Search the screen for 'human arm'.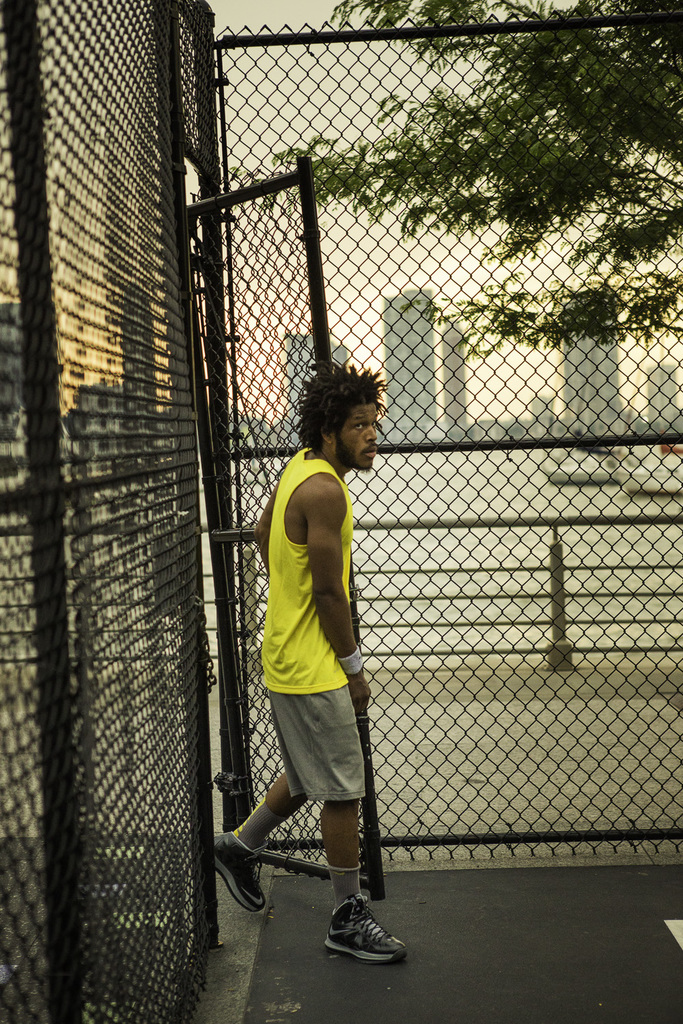
Found at (303, 483, 380, 711).
